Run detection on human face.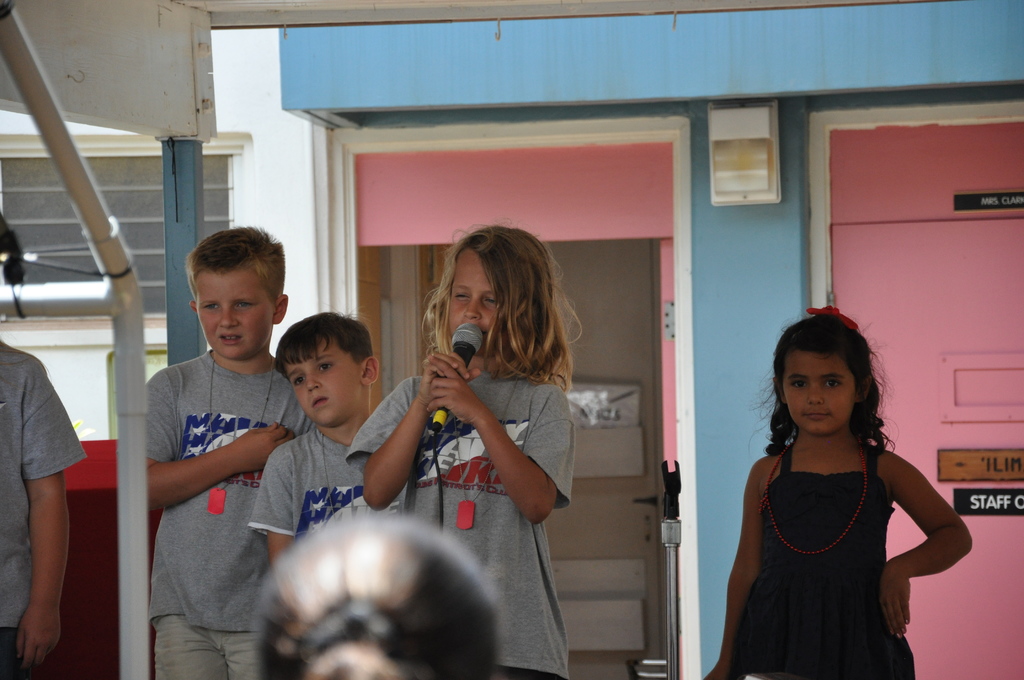
Result: Rect(283, 344, 364, 423).
